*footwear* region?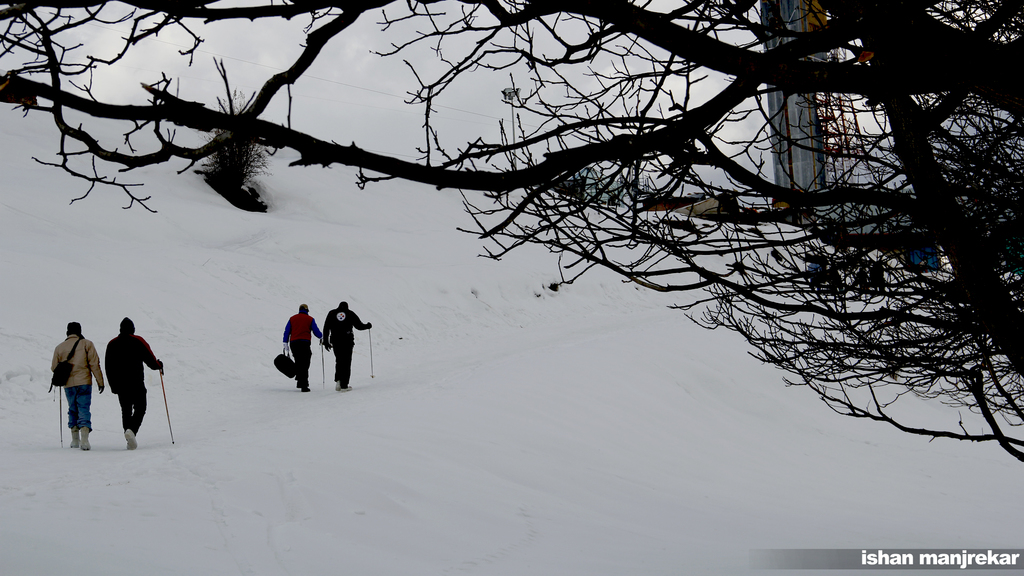
bbox=(82, 425, 92, 451)
